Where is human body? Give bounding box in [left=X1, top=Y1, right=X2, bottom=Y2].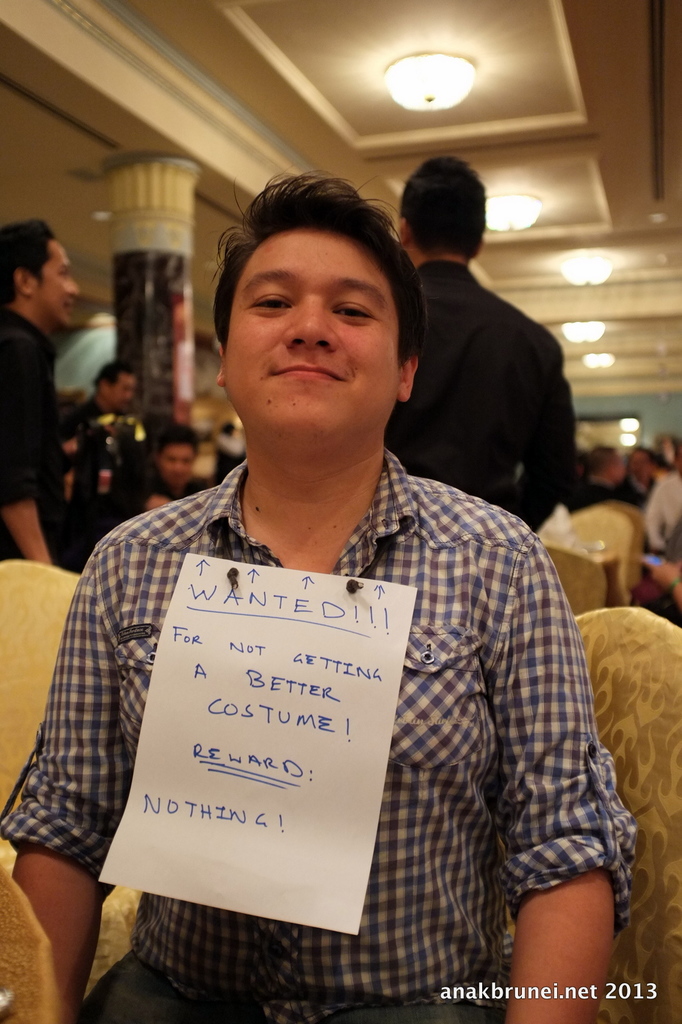
[left=46, top=230, right=623, bottom=1003].
